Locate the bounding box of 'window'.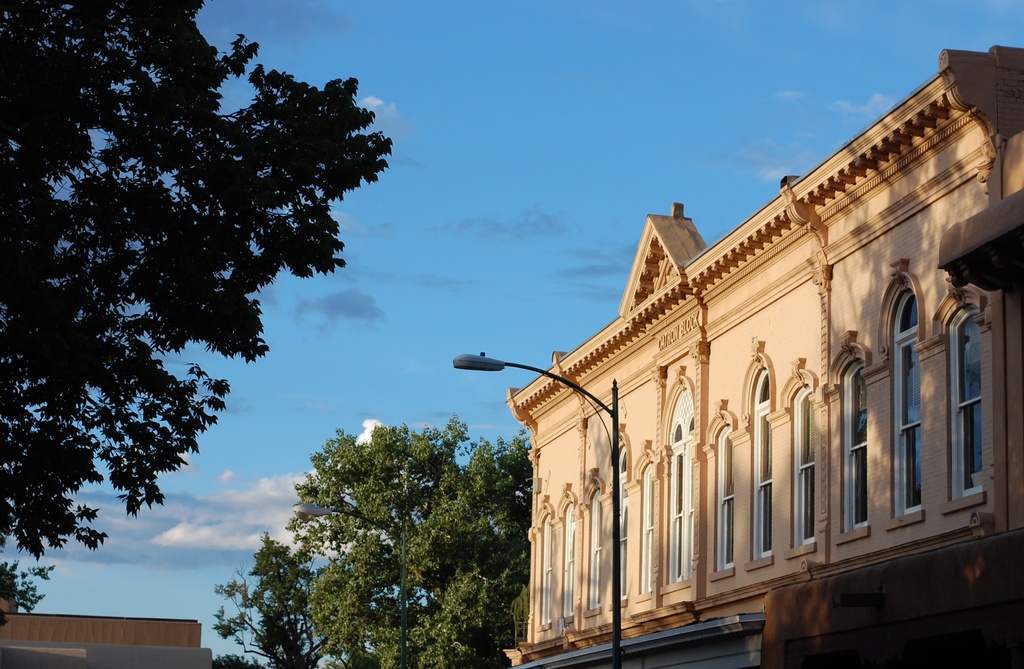
Bounding box: BBox(790, 379, 815, 550).
